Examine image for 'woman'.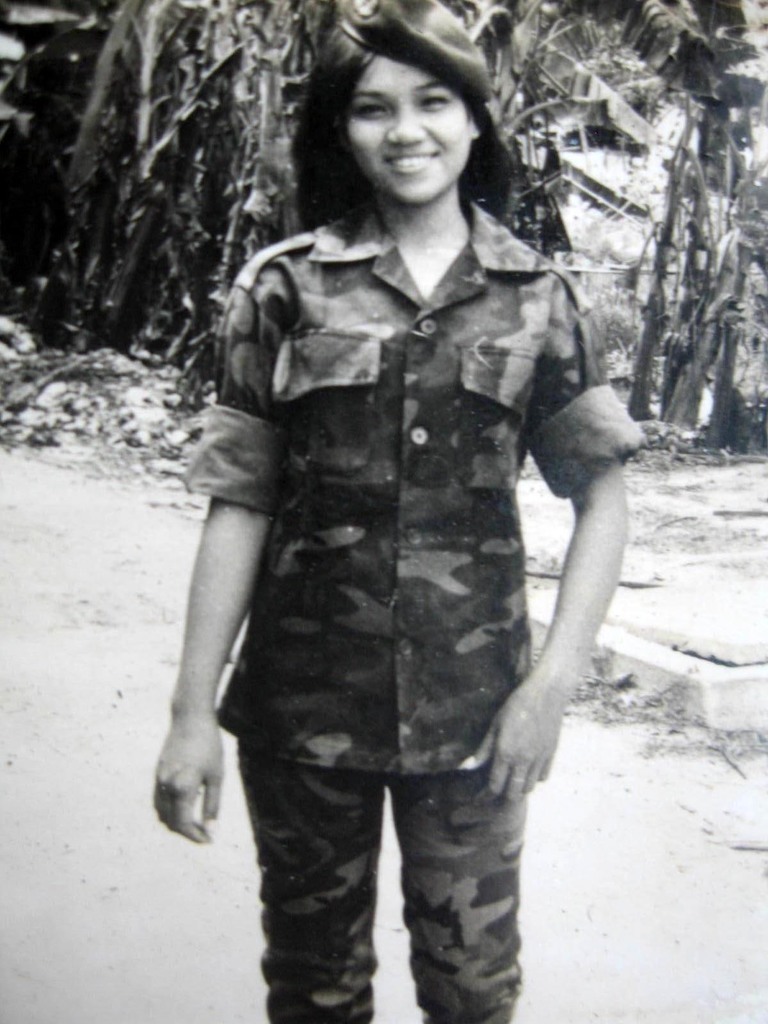
Examination result: bbox=(164, 4, 649, 1001).
